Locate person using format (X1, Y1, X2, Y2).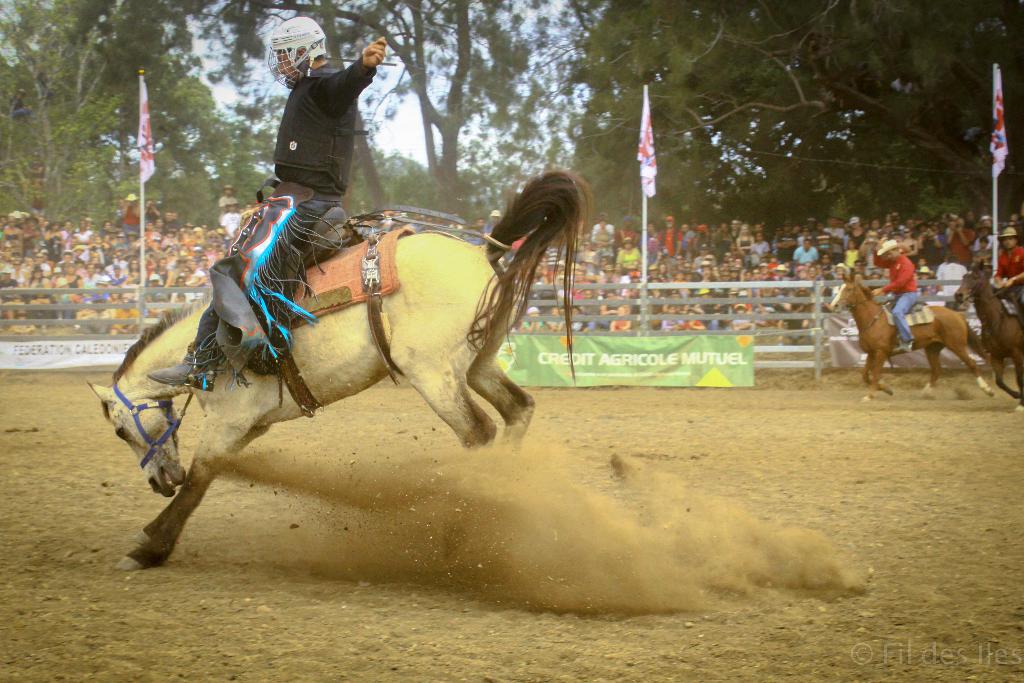
(146, 17, 386, 394).
